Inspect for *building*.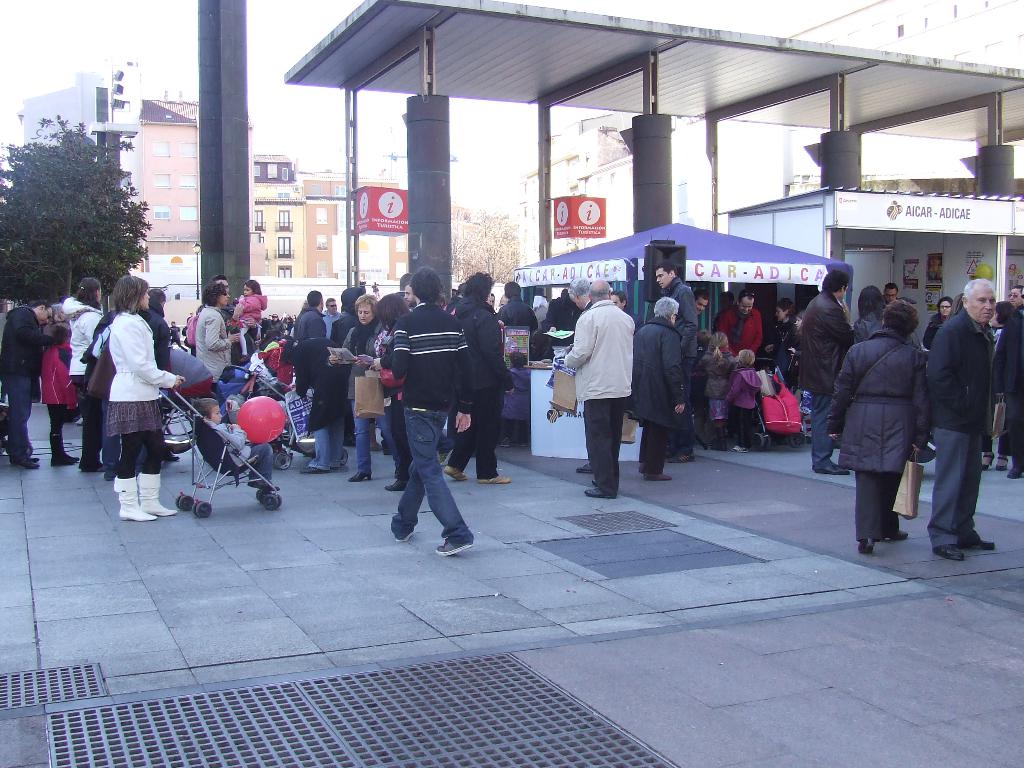
Inspection: {"x1": 250, "y1": 155, "x2": 307, "y2": 276}.
